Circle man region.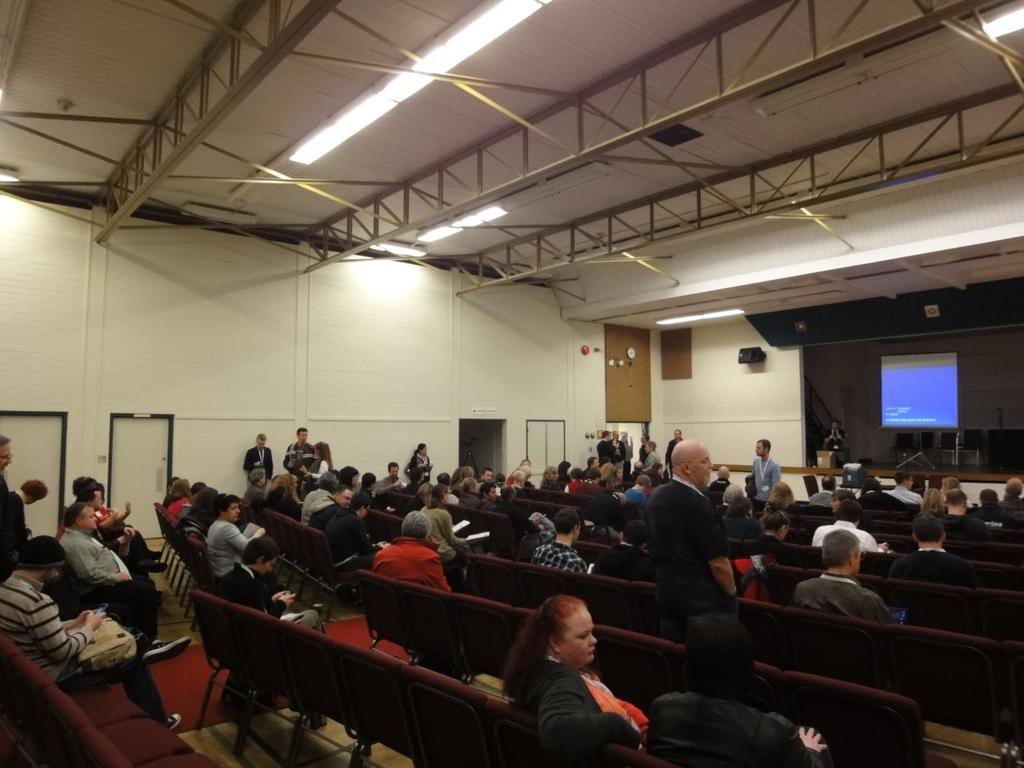
Region: box=[0, 431, 29, 571].
